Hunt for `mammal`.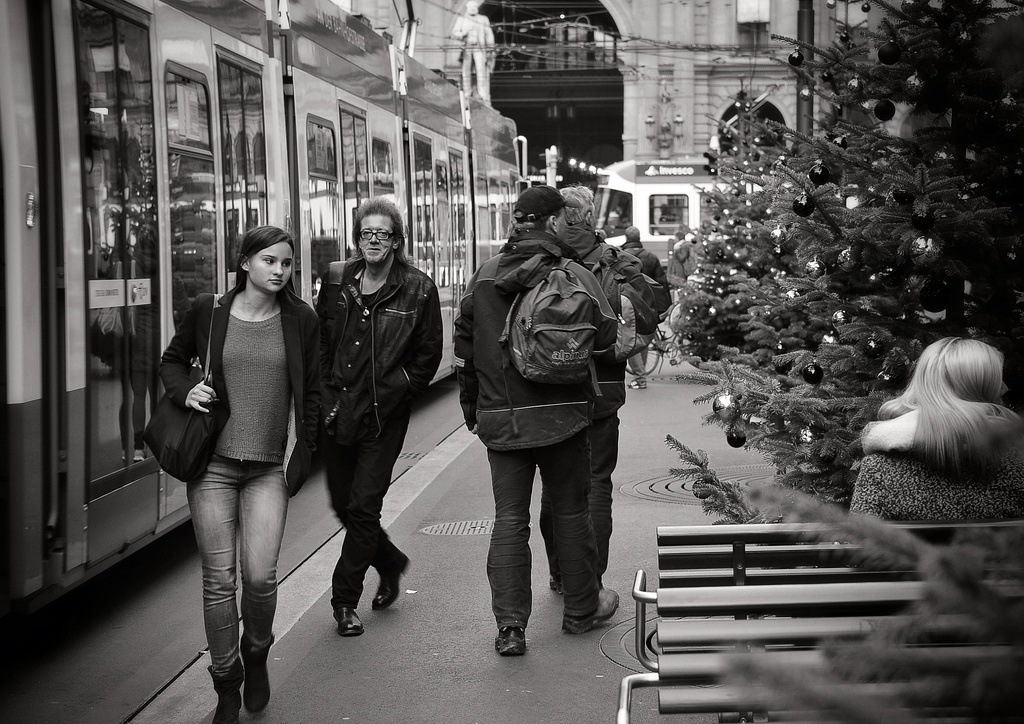
Hunted down at locate(841, 331, 1023, 684).
